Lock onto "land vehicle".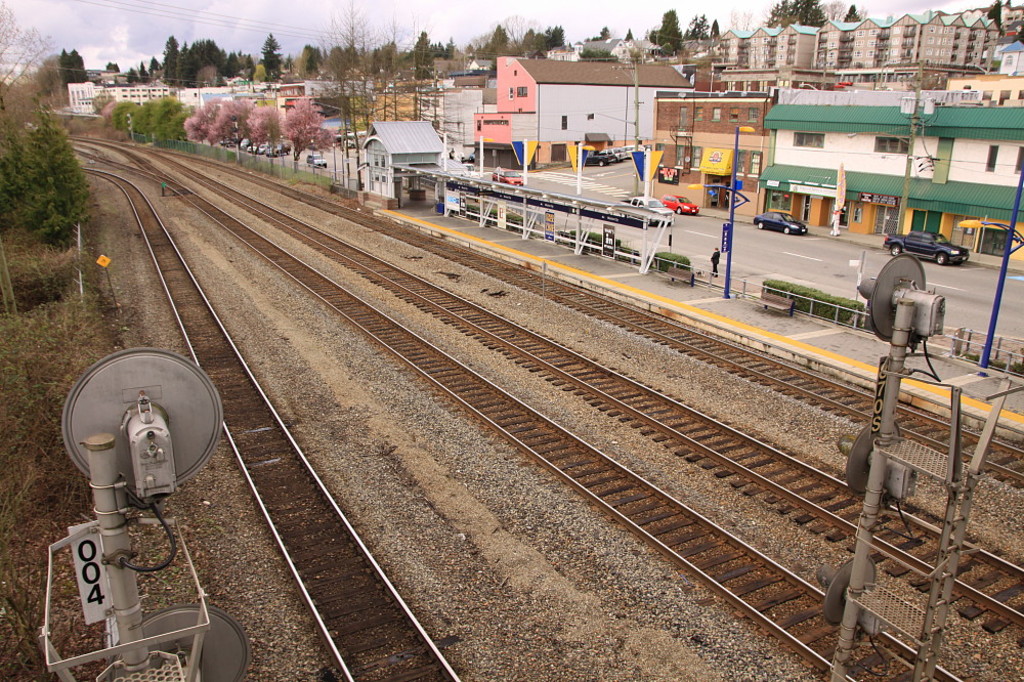
Locked: (x1=659, y1=193, x2=702, y2=215).
